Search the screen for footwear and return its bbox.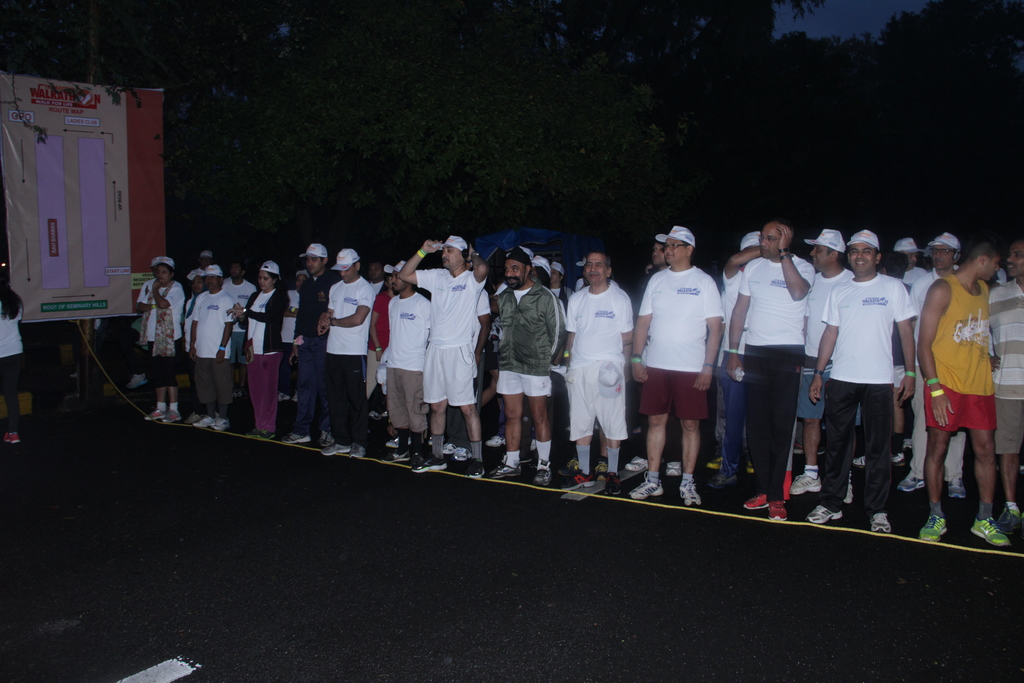
Found: bbox=[950, 479, 968, 500].
